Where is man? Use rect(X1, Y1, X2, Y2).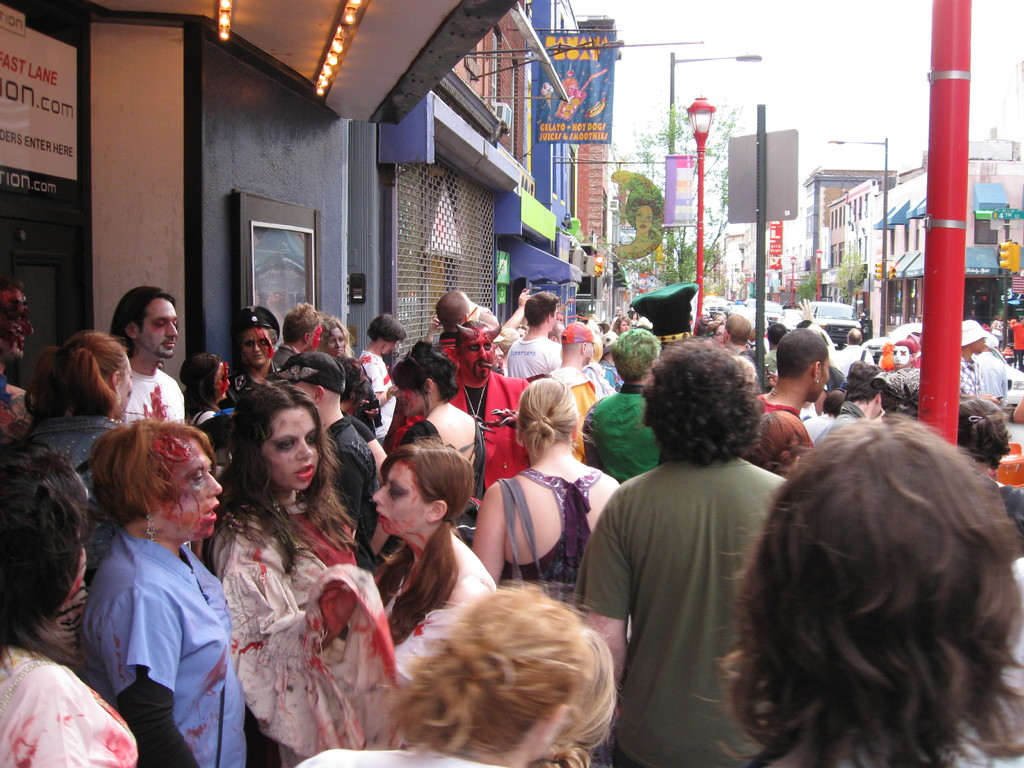
rect(0, 274, 42, 442).
